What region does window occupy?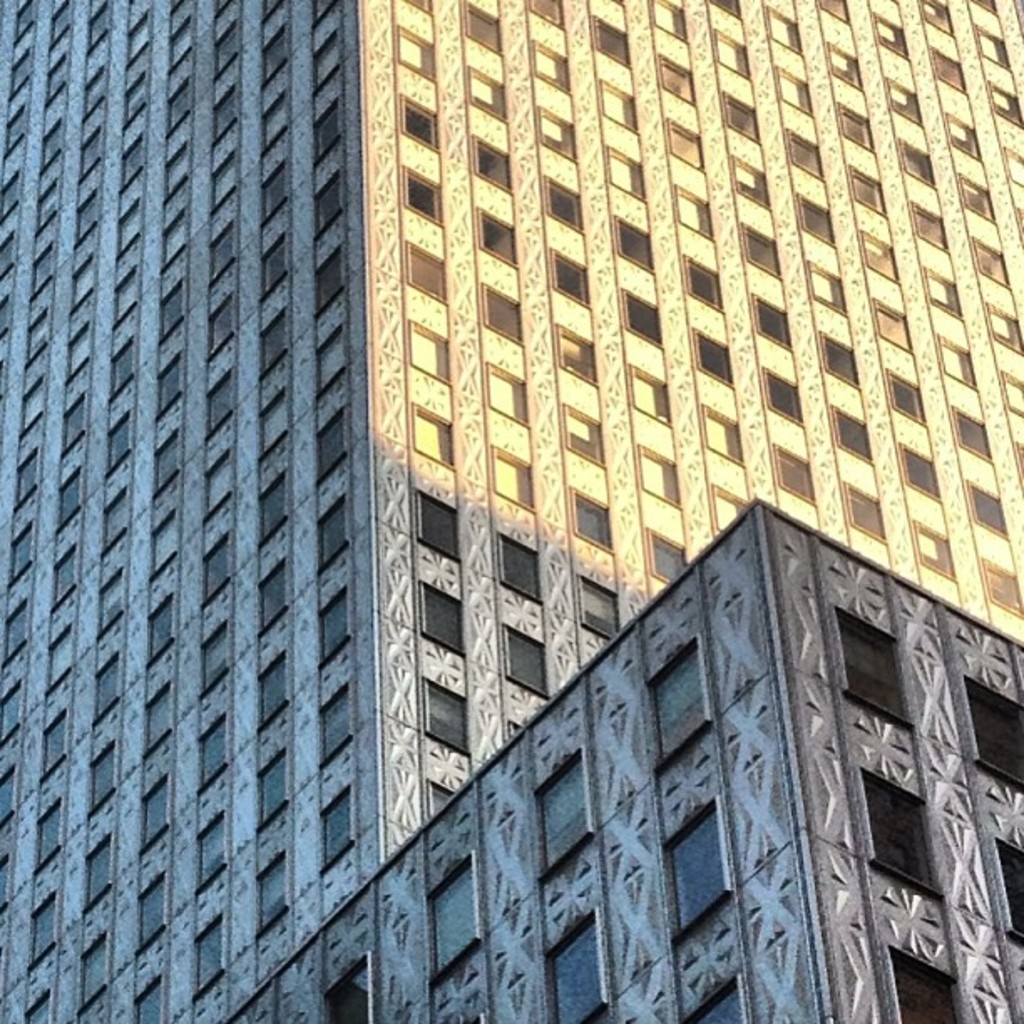
bbox=[142, 679, 171, 755].
